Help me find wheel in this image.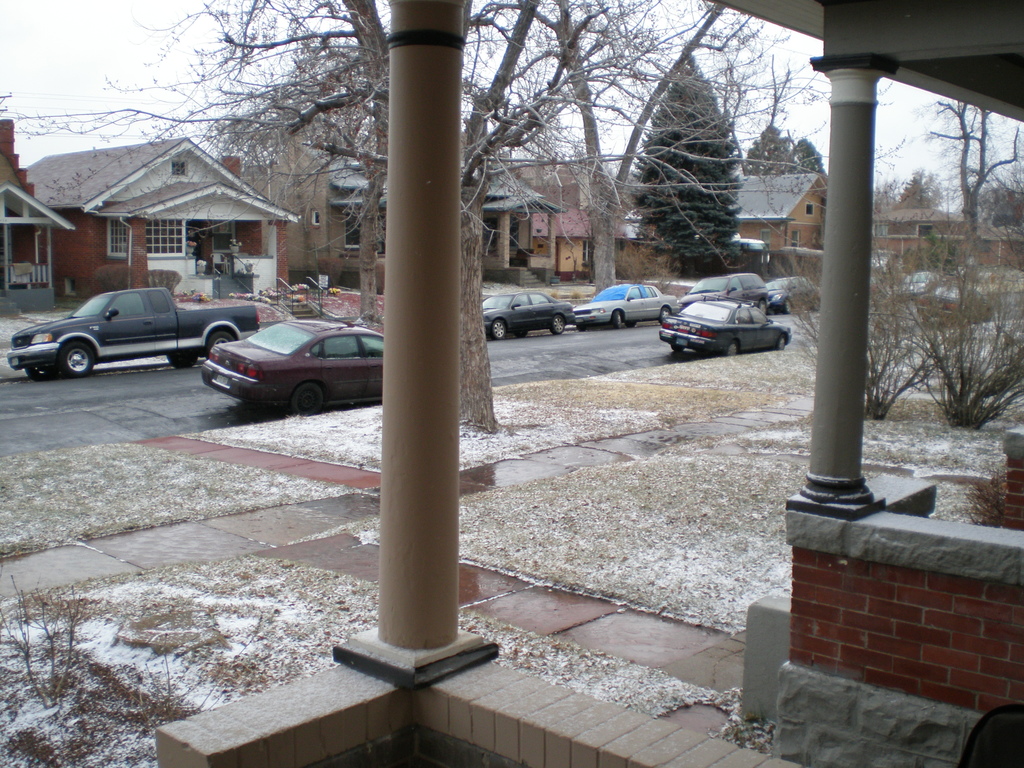
Found it: bbox=[785, 298, 791, 312].
